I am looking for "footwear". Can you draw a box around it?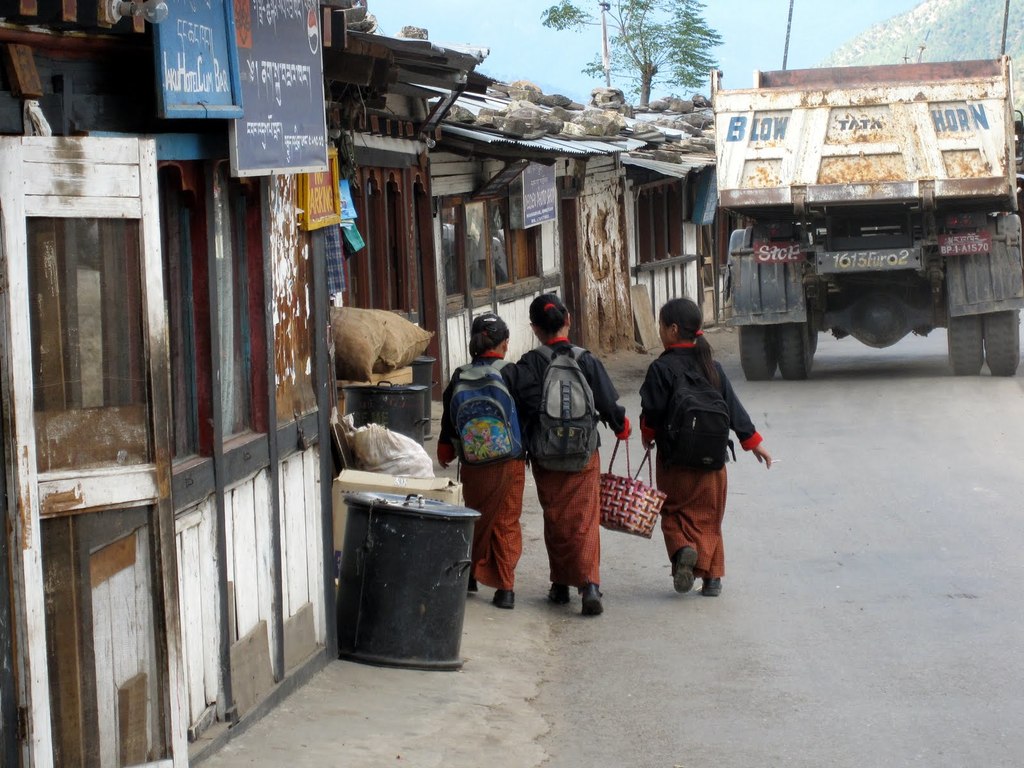
Sure, the bounding box is BBox(580, 583, 602, 616).
